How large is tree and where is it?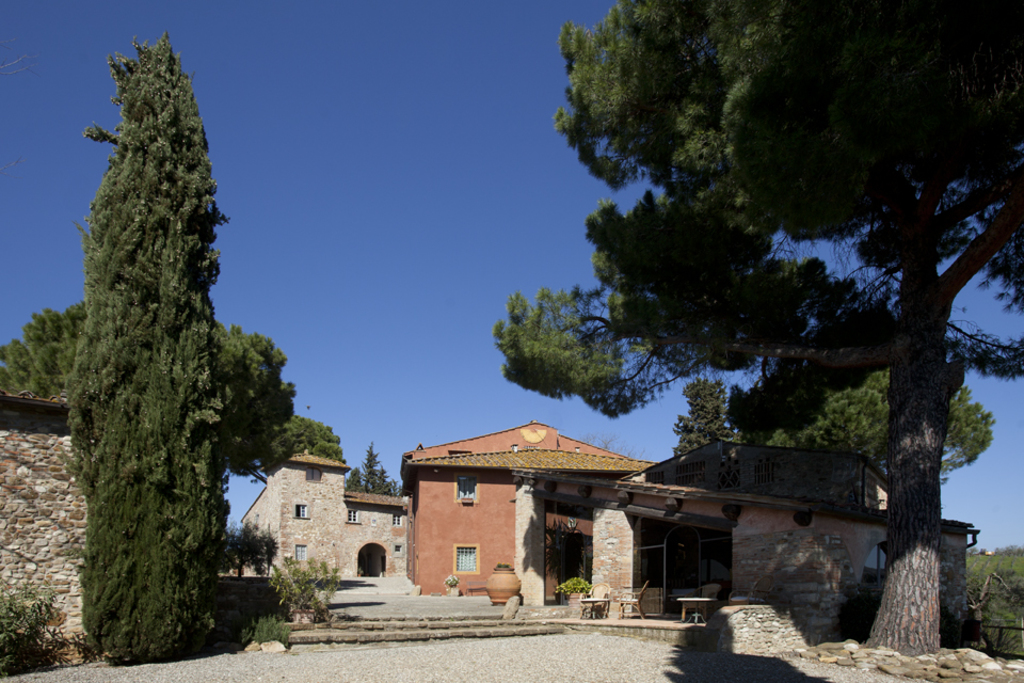
Bounding box: box(59, 32, 221, 670).
